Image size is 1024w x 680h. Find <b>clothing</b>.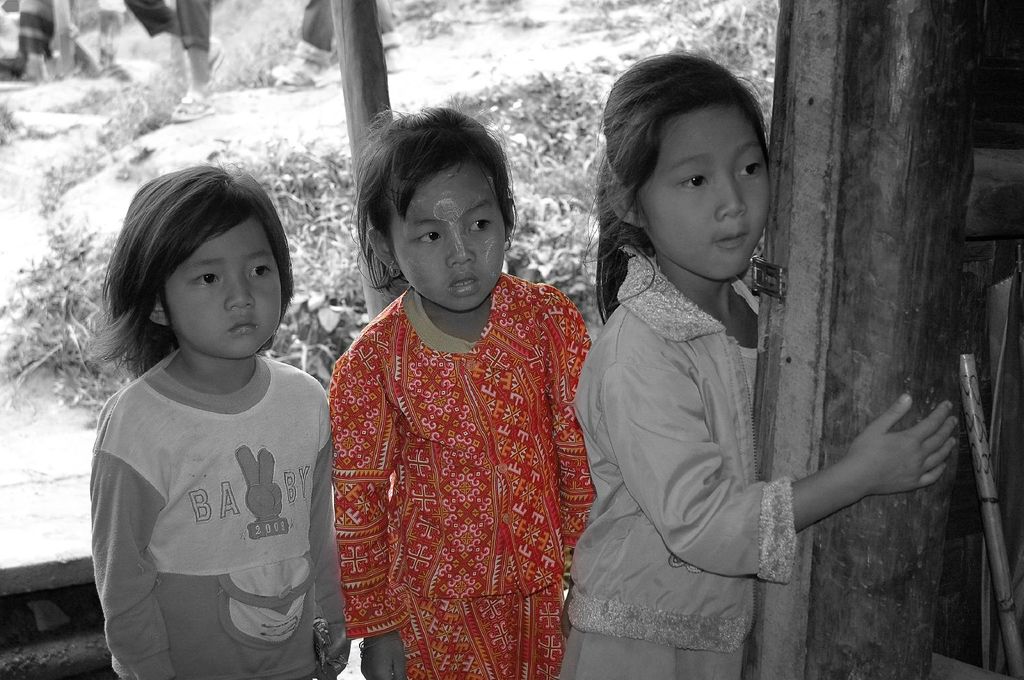
bbox=(8, 3, 68, 58).
